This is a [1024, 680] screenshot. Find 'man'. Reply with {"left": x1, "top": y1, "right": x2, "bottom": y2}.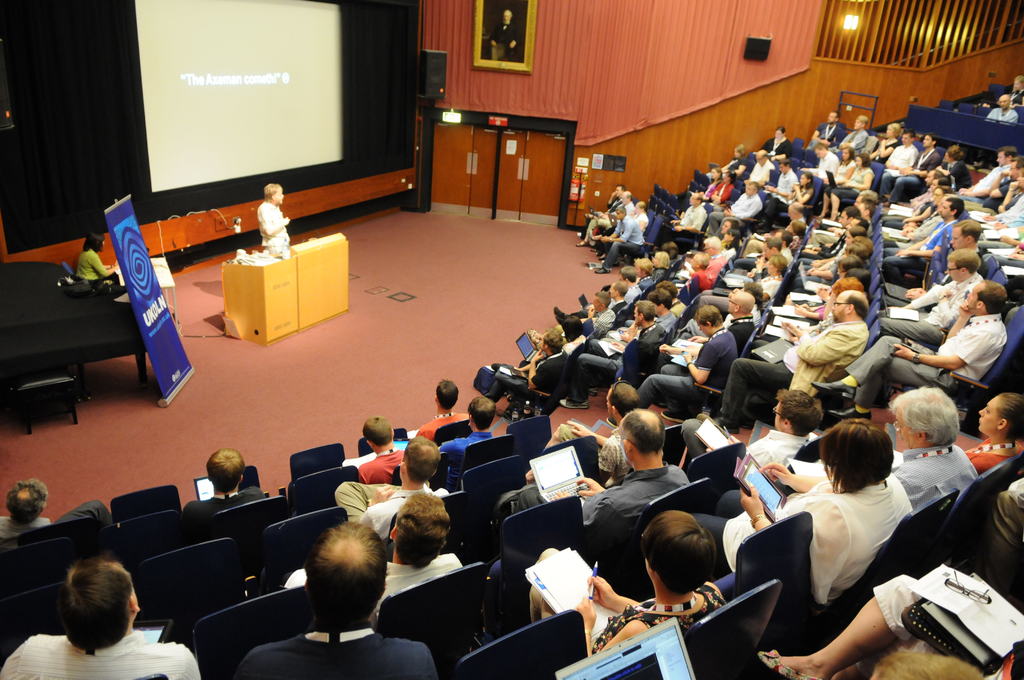
{"left": 982, "top": 95, "right": 1018, "bottom": 123}.
